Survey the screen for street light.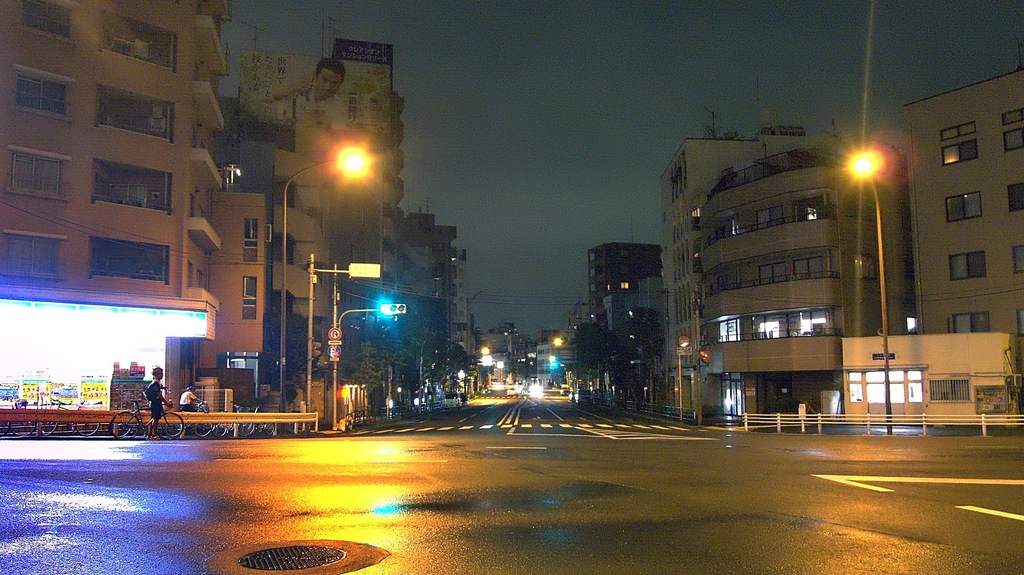
Survey found: <bbox>845, 149, 900, 449</bbox>.
